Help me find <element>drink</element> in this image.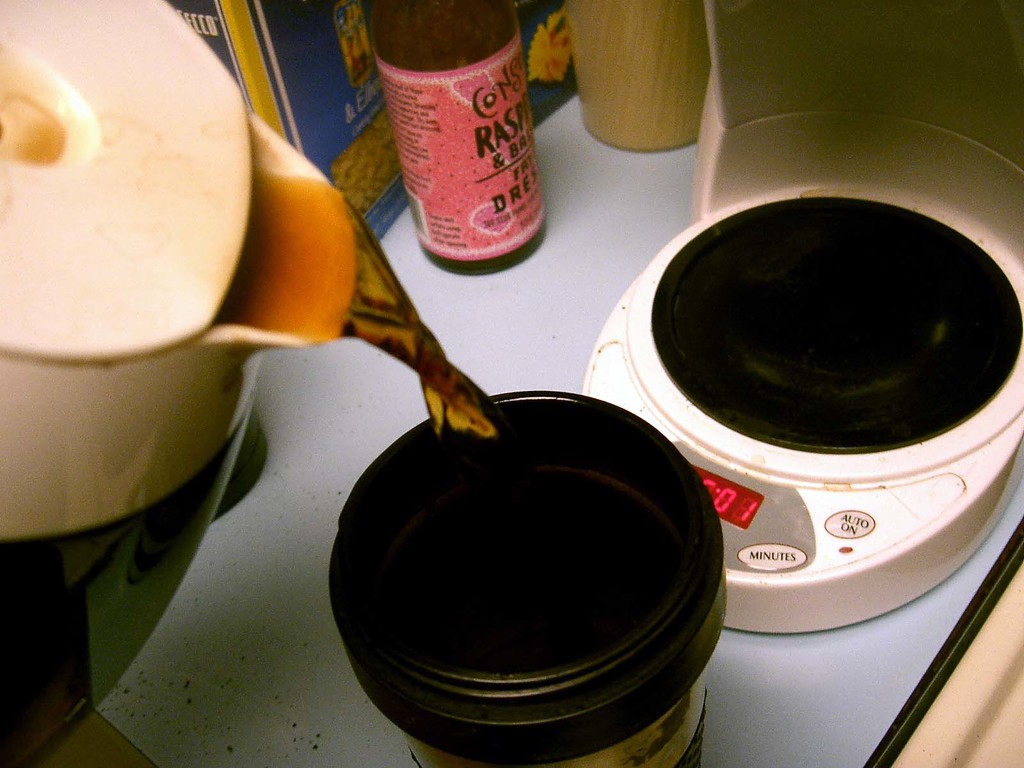
Found it: <region>0, 0, 503, 538</region>.
